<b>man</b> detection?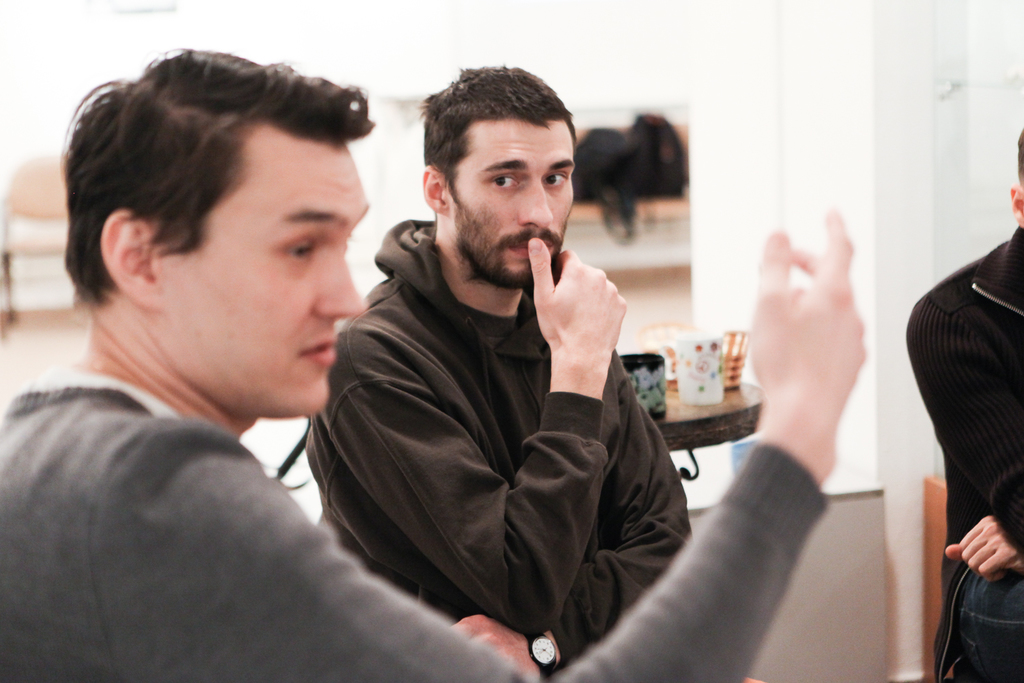
l=0, t=40, r=870, b=682
